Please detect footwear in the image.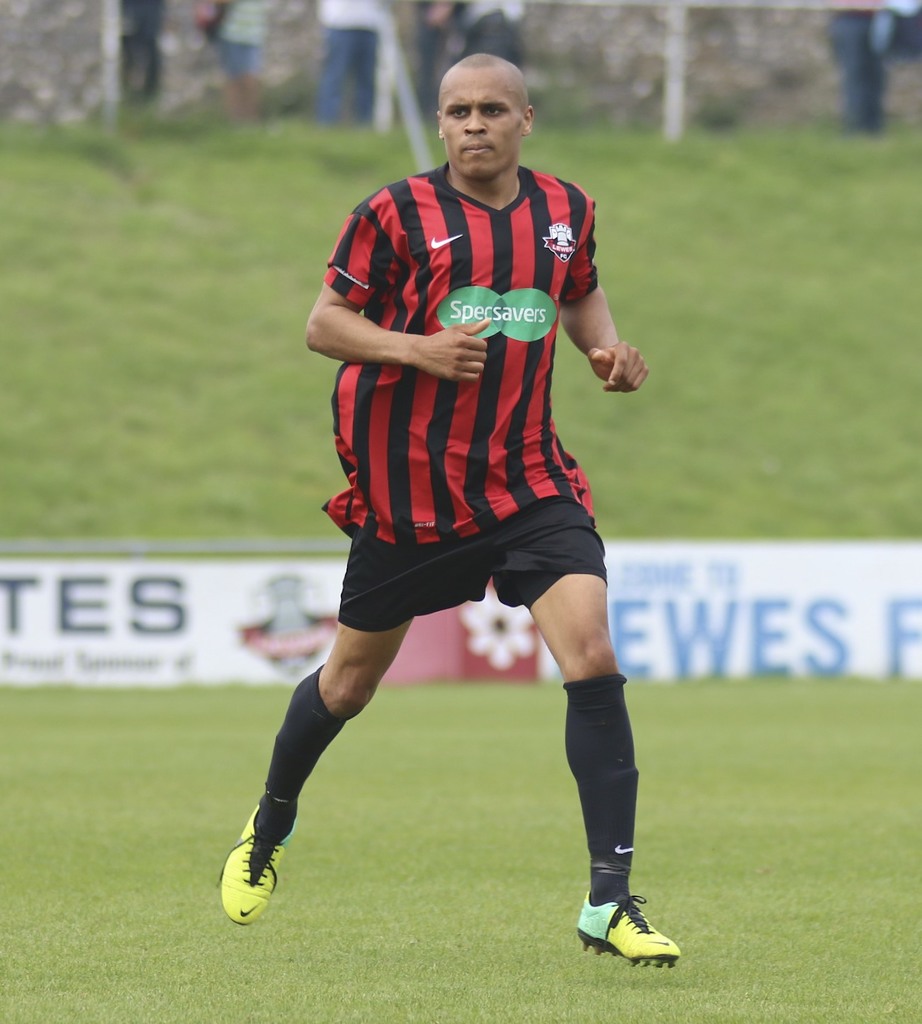
<region>218, 799, 296, 925</region>.
